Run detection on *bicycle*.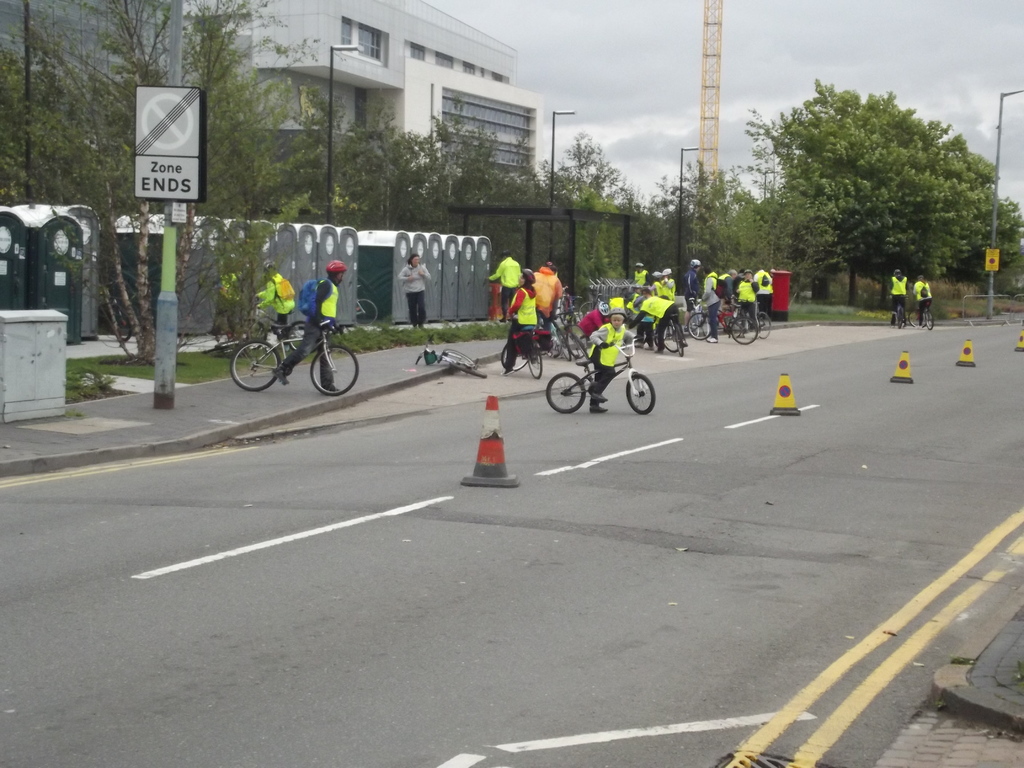
Result: (left=233, top=318, right=357, bottom=399).
